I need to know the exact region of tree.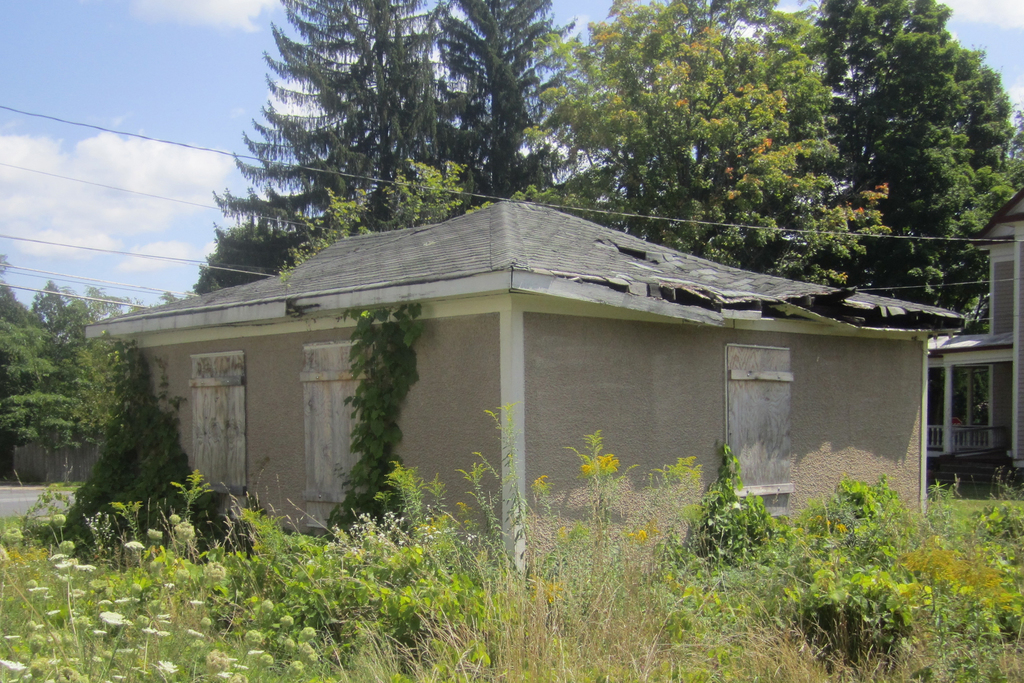
Region: box(417, 0, 618, 197).
